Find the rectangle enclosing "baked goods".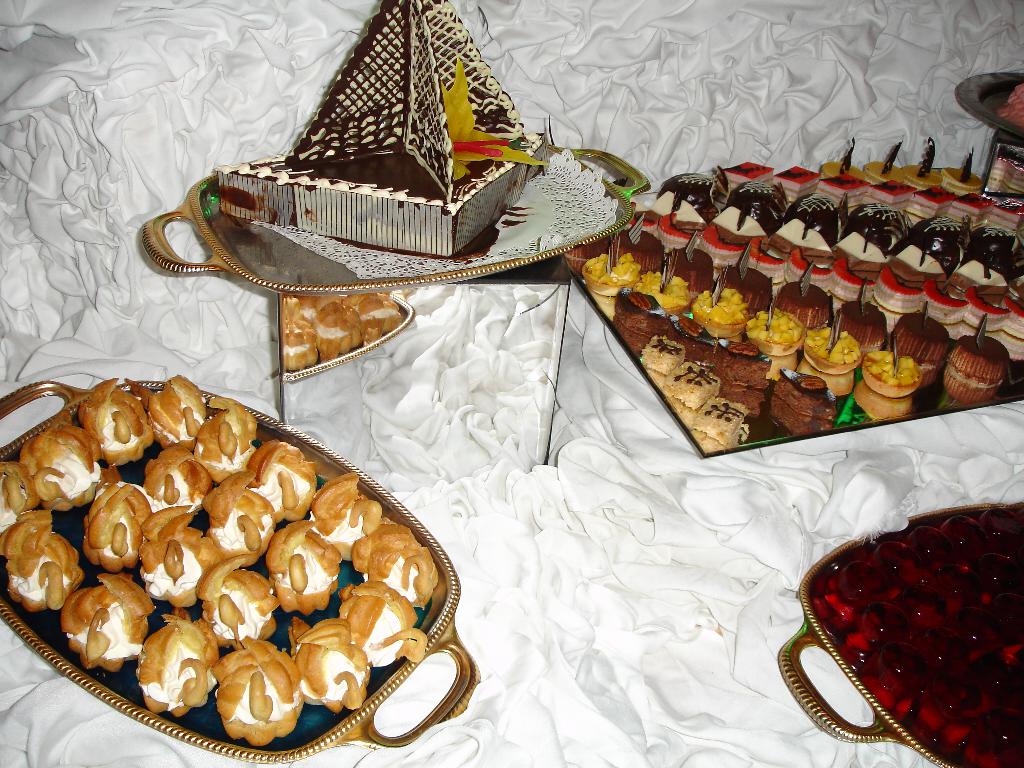
151,446,212,508.
